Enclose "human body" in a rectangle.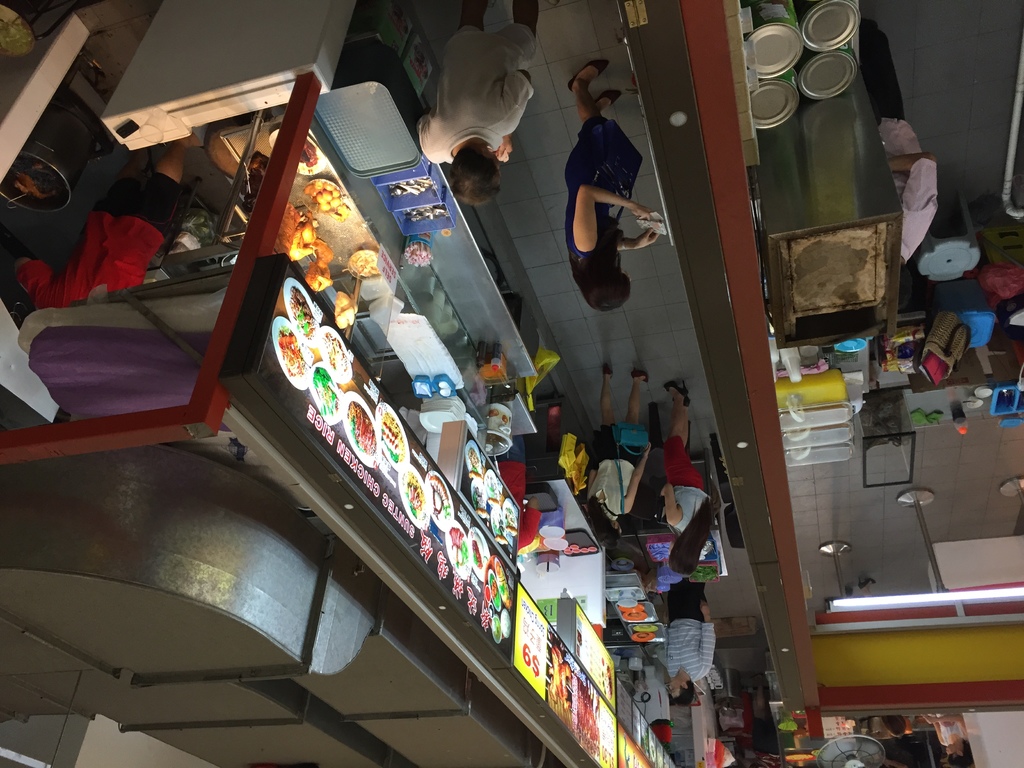
left=649, top=382, right=711, bottom=527.
